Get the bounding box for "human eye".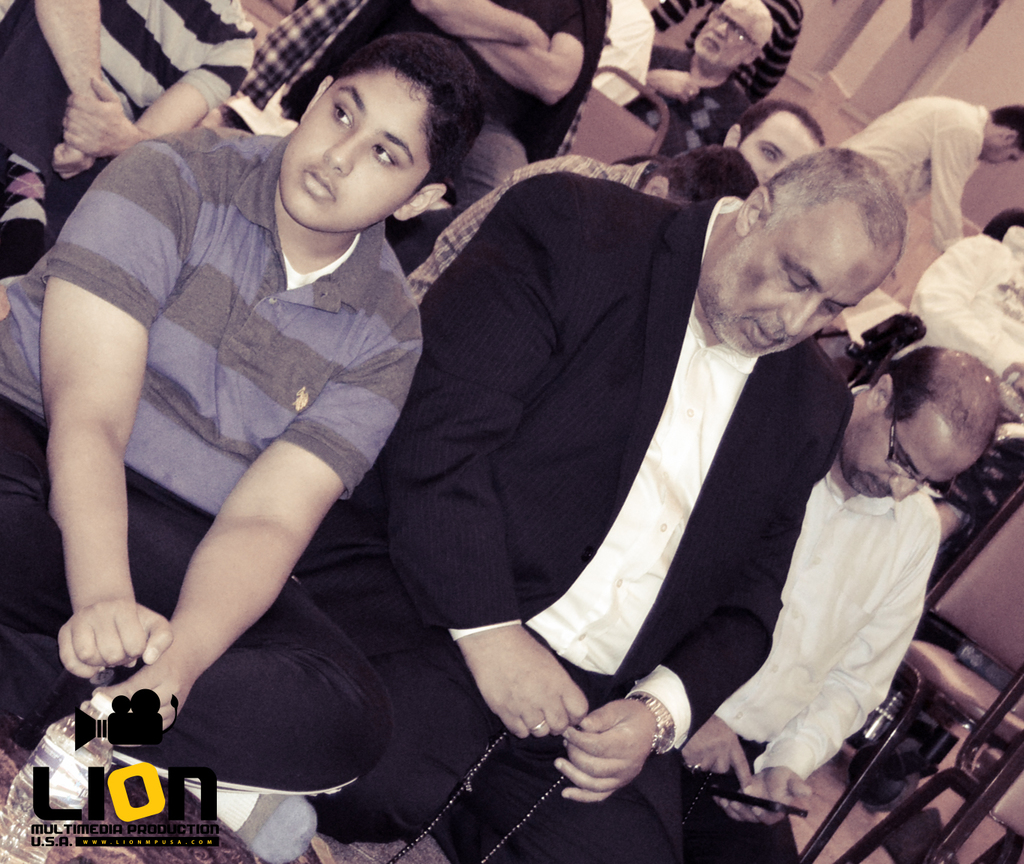
717, 11, 729, 22.
